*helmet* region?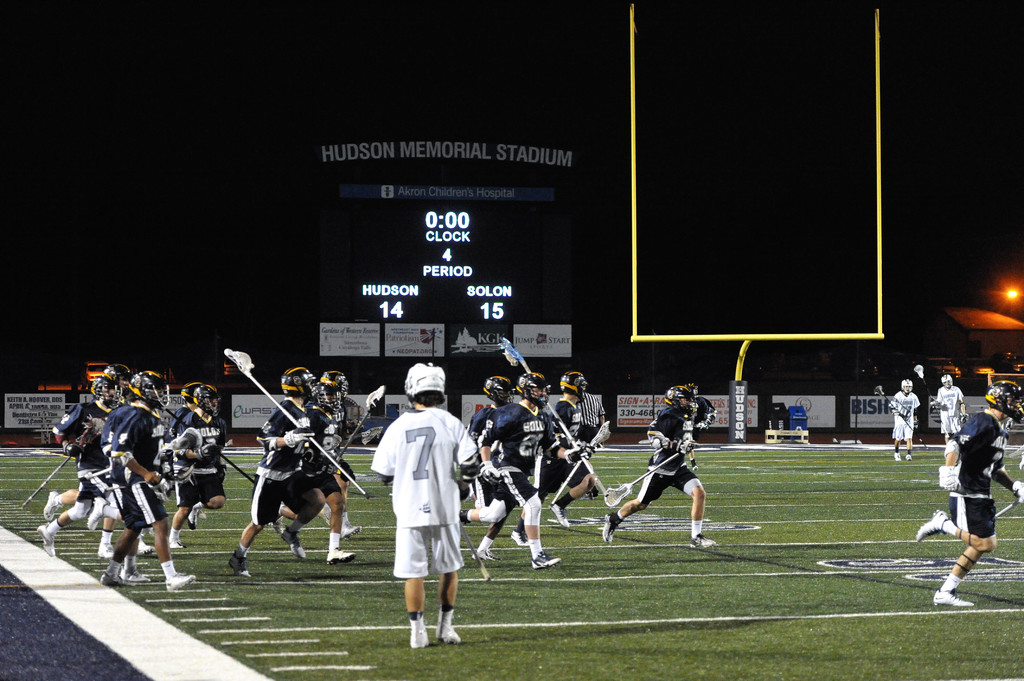
box(559, 367, 590, 402)
